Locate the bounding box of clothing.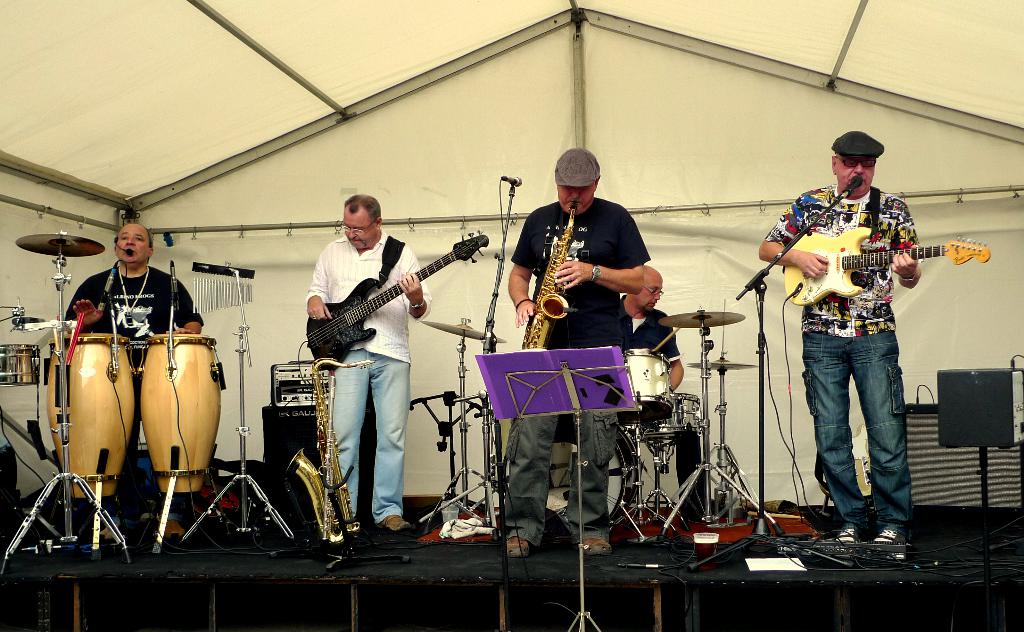
Bounding box: [500, 200, 648, 549].
